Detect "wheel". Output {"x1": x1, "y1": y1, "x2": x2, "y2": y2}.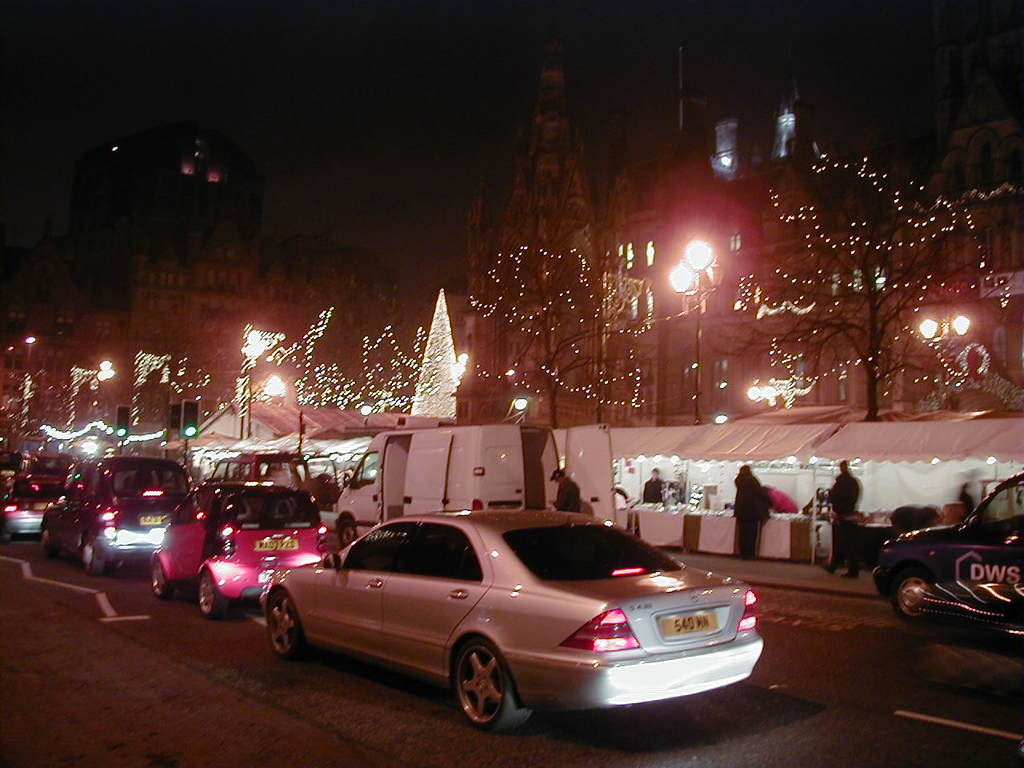
{"x1": 894, "y1": 570, "x2": 932, "y2": 622}.
